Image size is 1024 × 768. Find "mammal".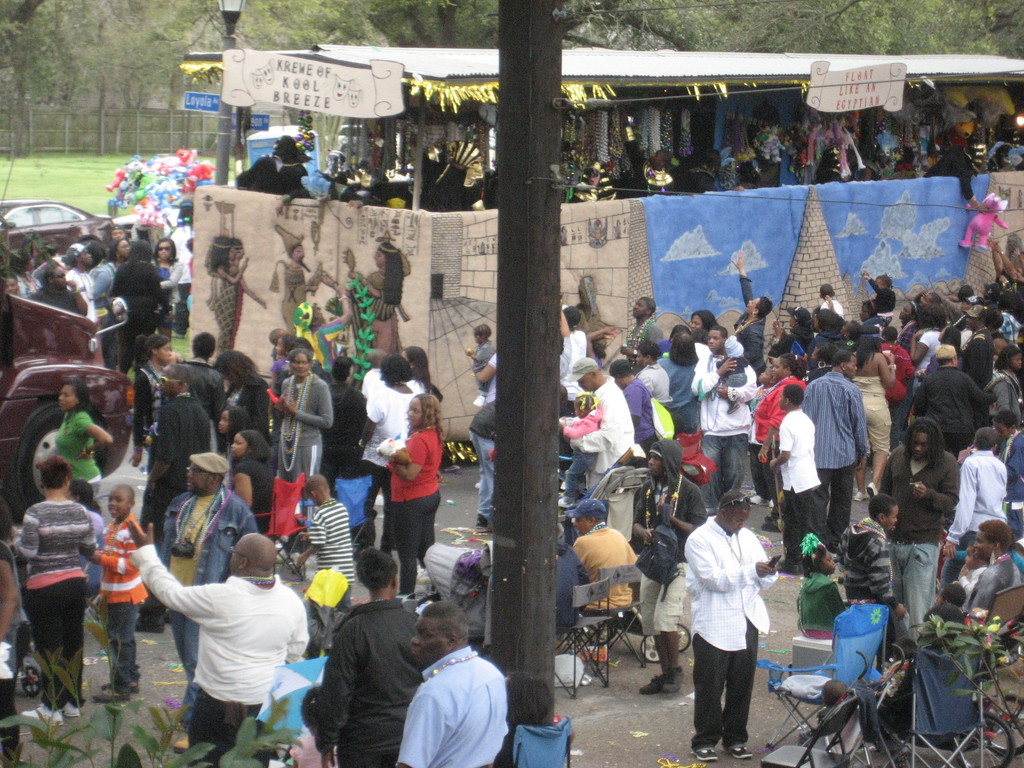
x1=791, y1=539, x2=846, y2=641.
